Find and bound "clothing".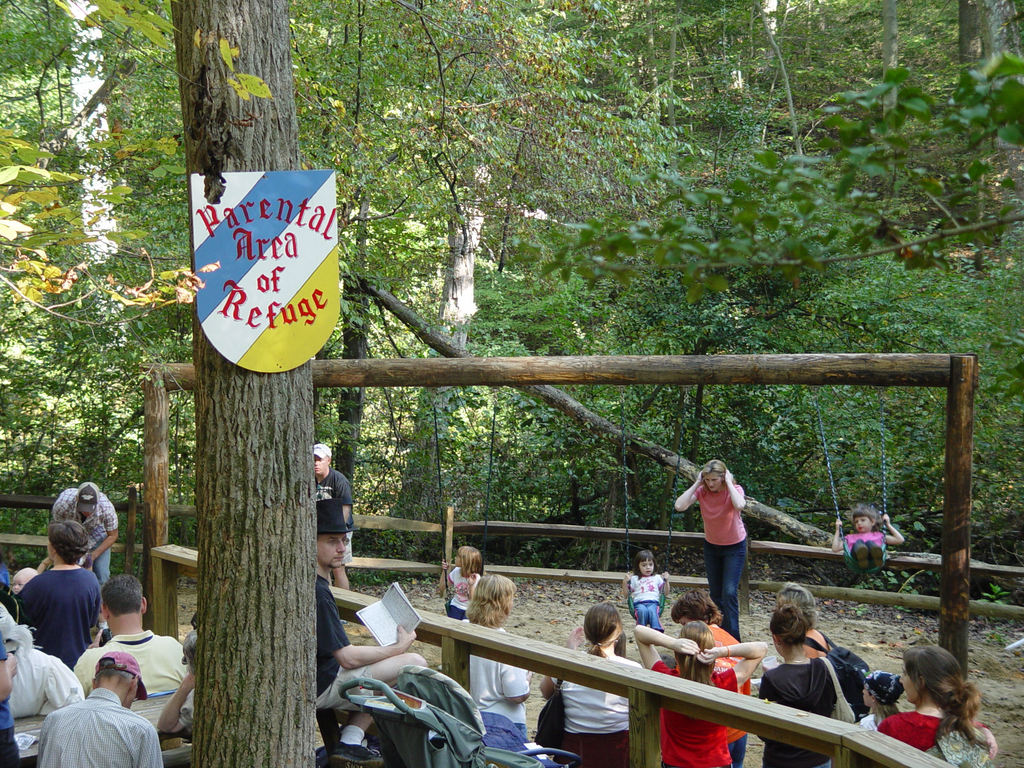
Bound: <box>70,627,189,696</box>.
